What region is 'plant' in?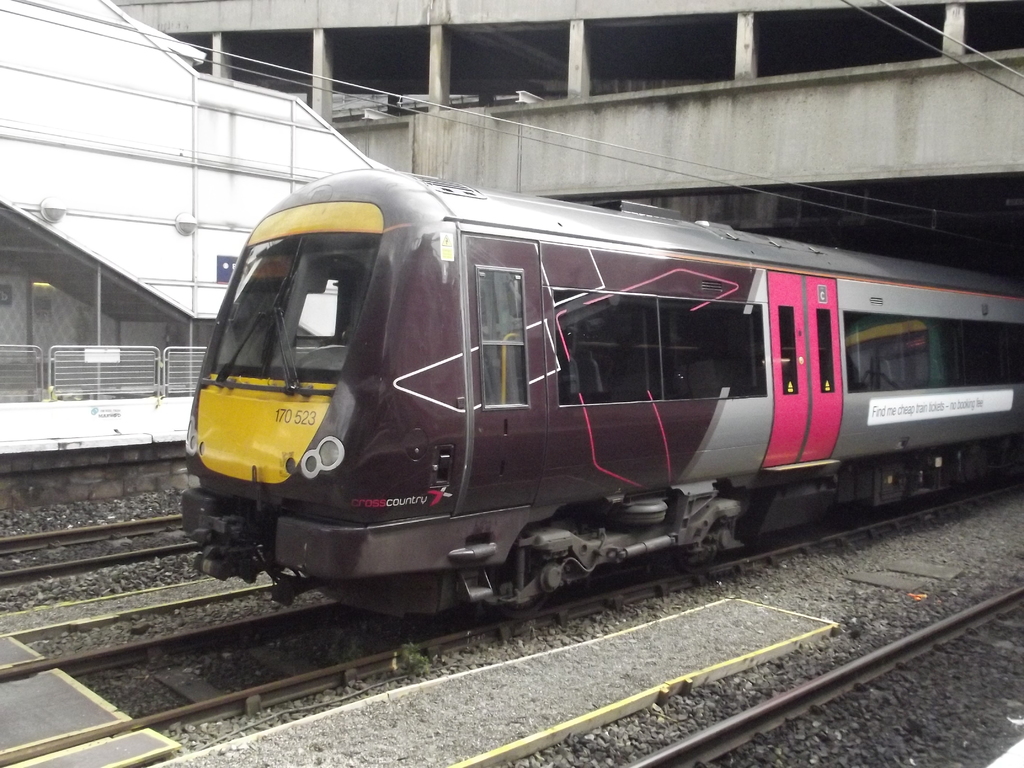
l=401, t=642, r=431, b=680.
